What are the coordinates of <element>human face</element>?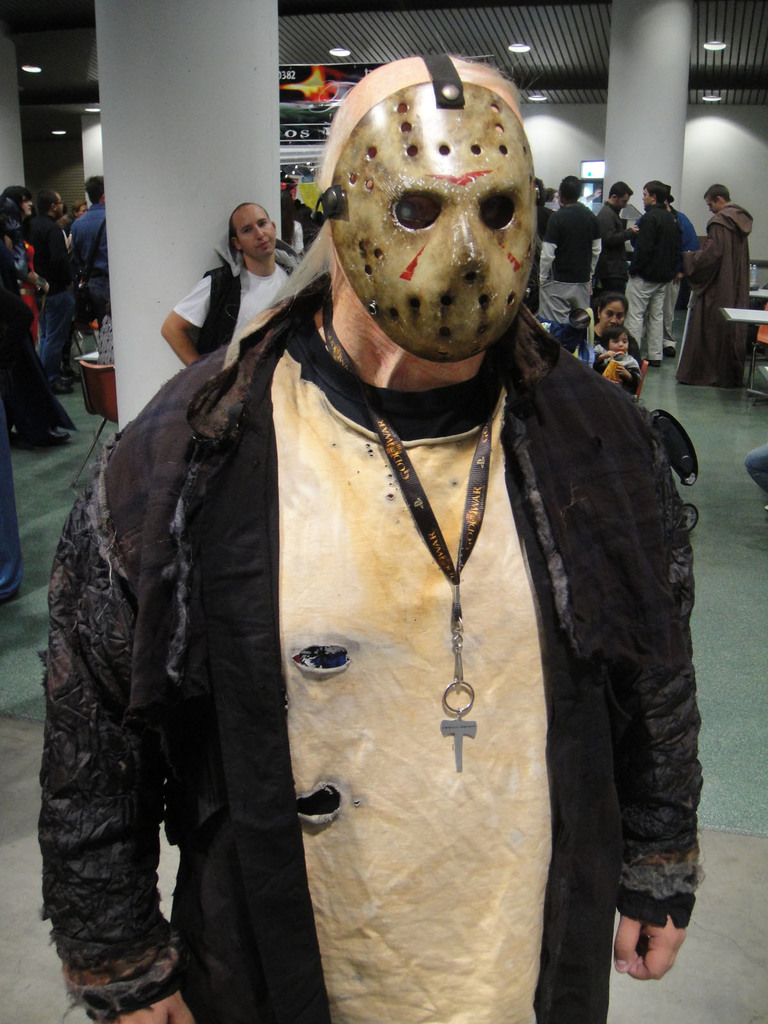
box=[617, 191, 629, 211].
